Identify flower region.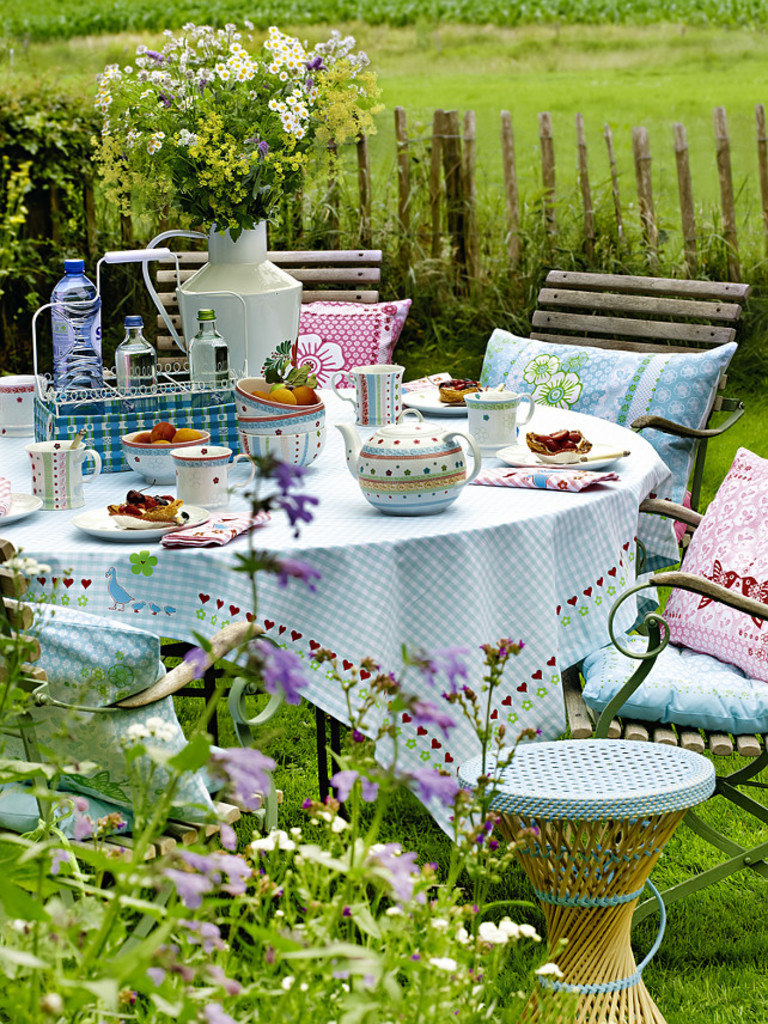
Region: (362,773,378,805).
